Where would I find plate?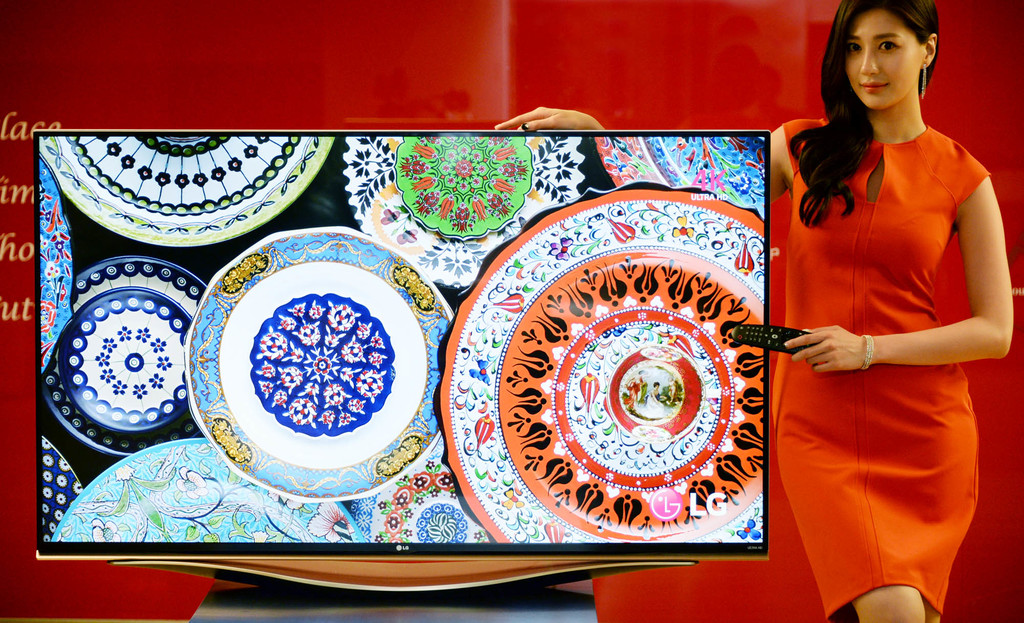
At <region>40, 431, 87, 546</region>.
